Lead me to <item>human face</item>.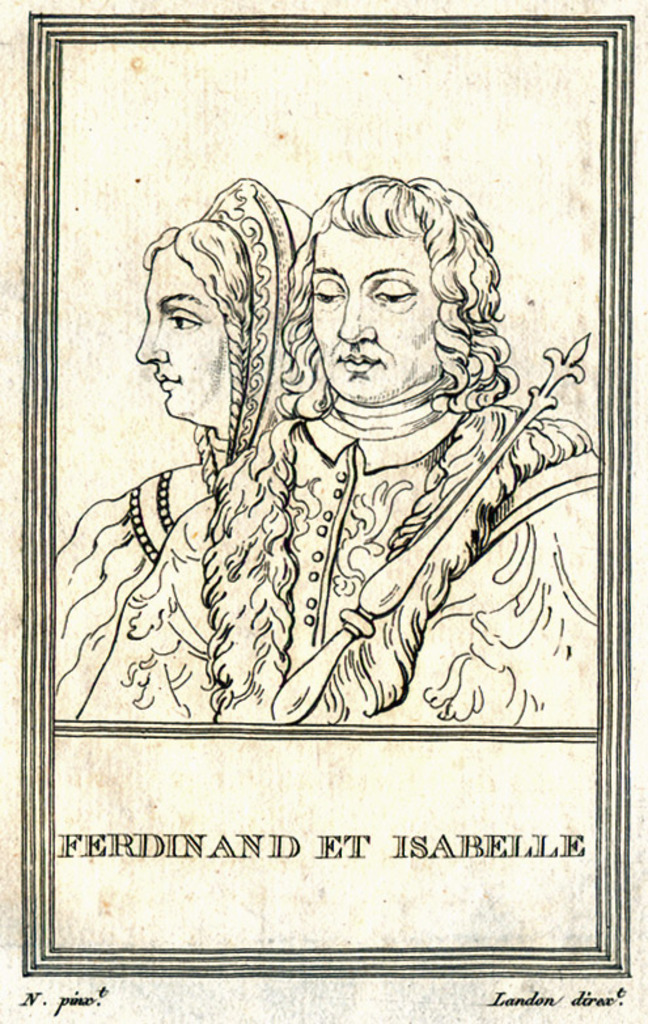
Lead to {"left": 310, "top": 220, "right": 444, "bottom": 406}.
